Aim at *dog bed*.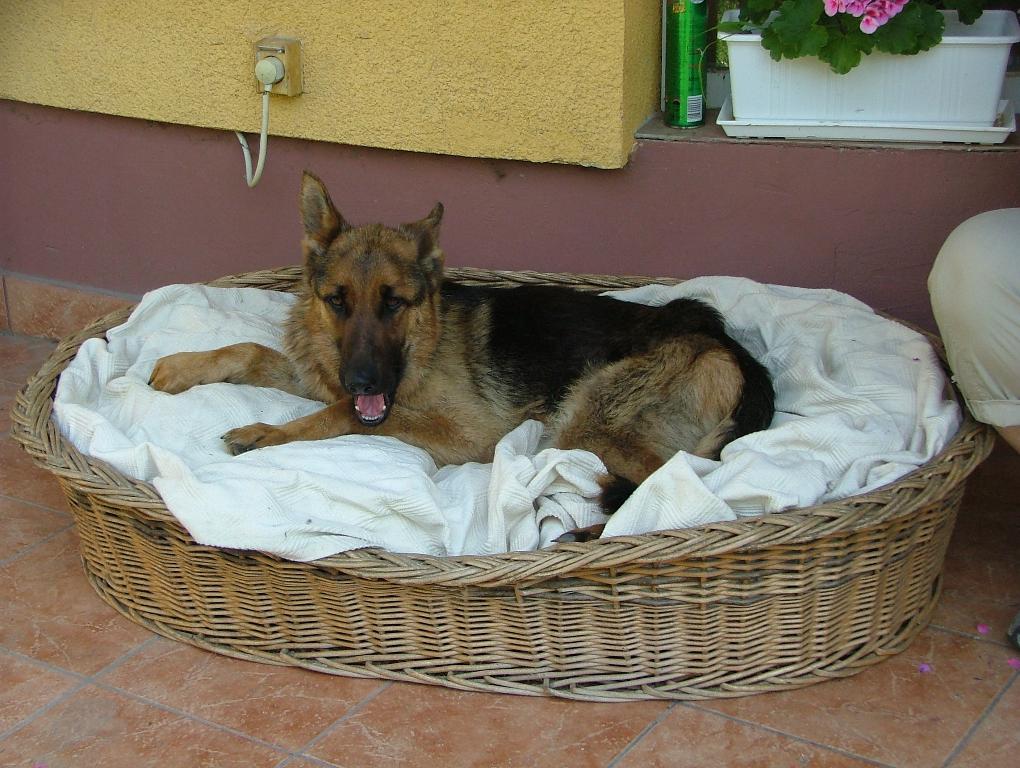
Aimed at [left=54, top=274, right=961, bottom=563].
